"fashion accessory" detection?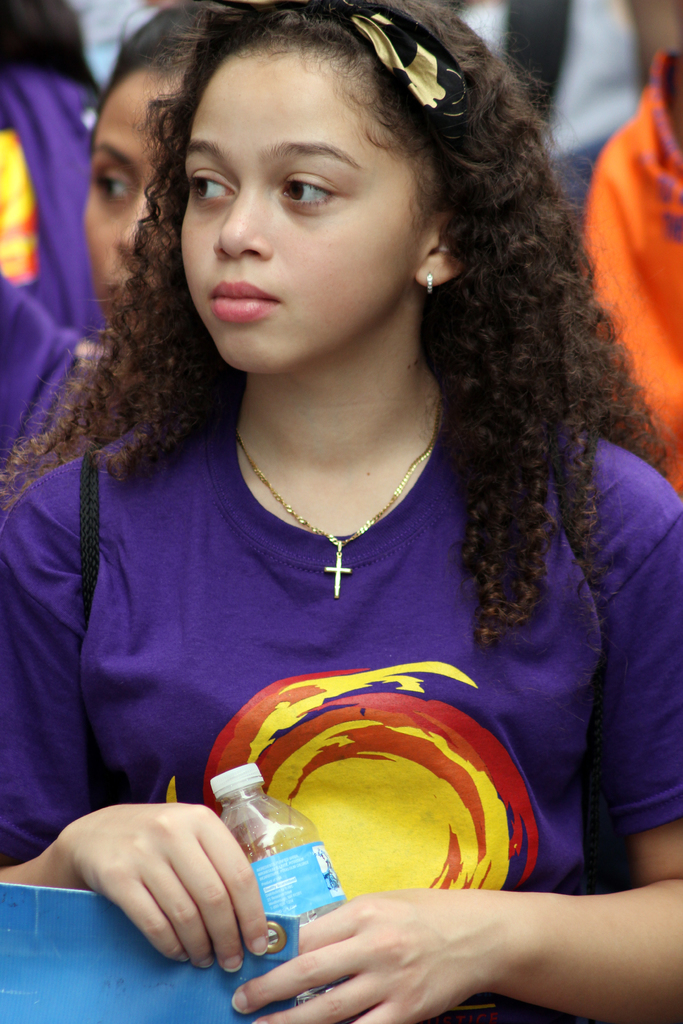
<bbox>292, 0, 468, 137</bbox>
